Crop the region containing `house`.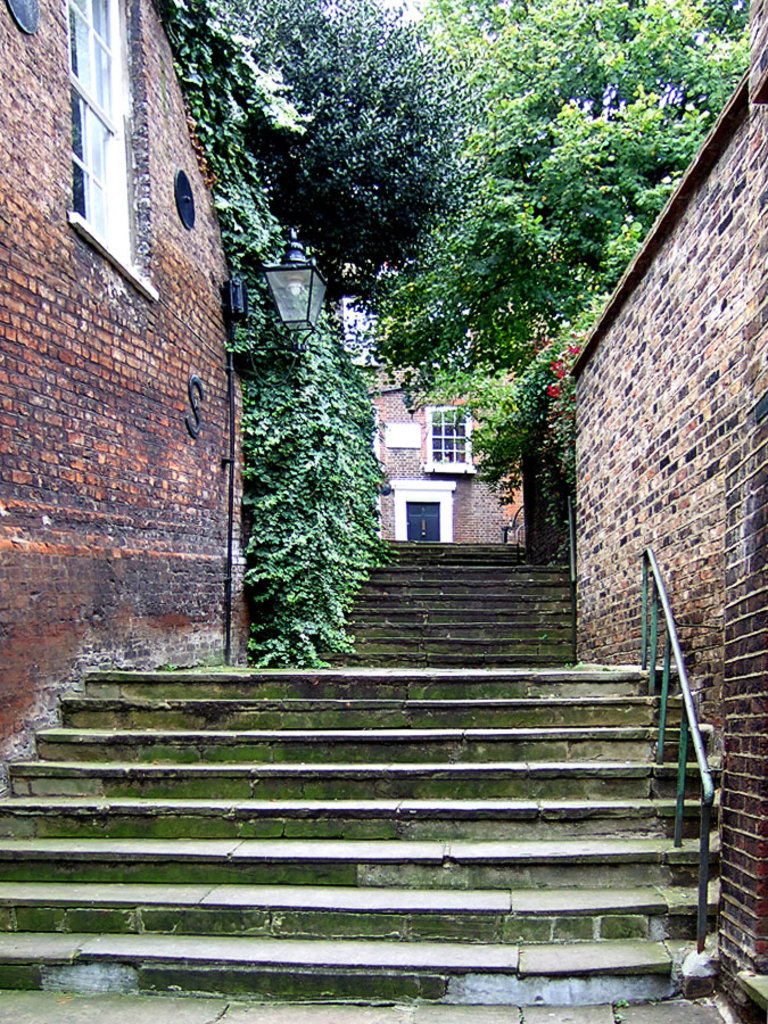
Crop region: Rect(364, 355, 526, 556).
